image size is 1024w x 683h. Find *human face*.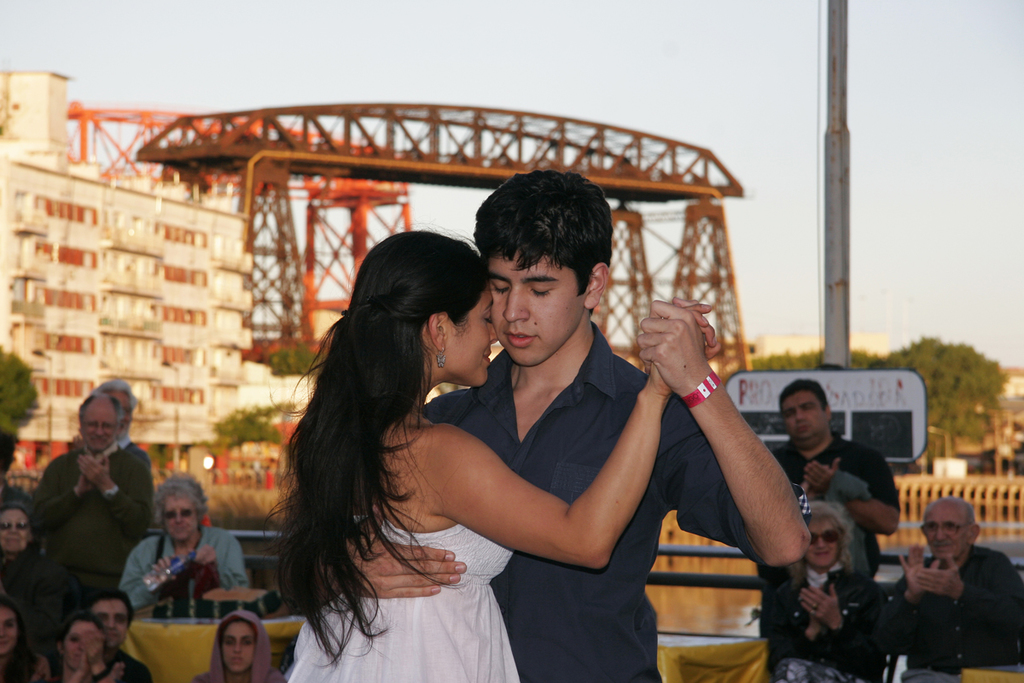
[86,399,120,457].
